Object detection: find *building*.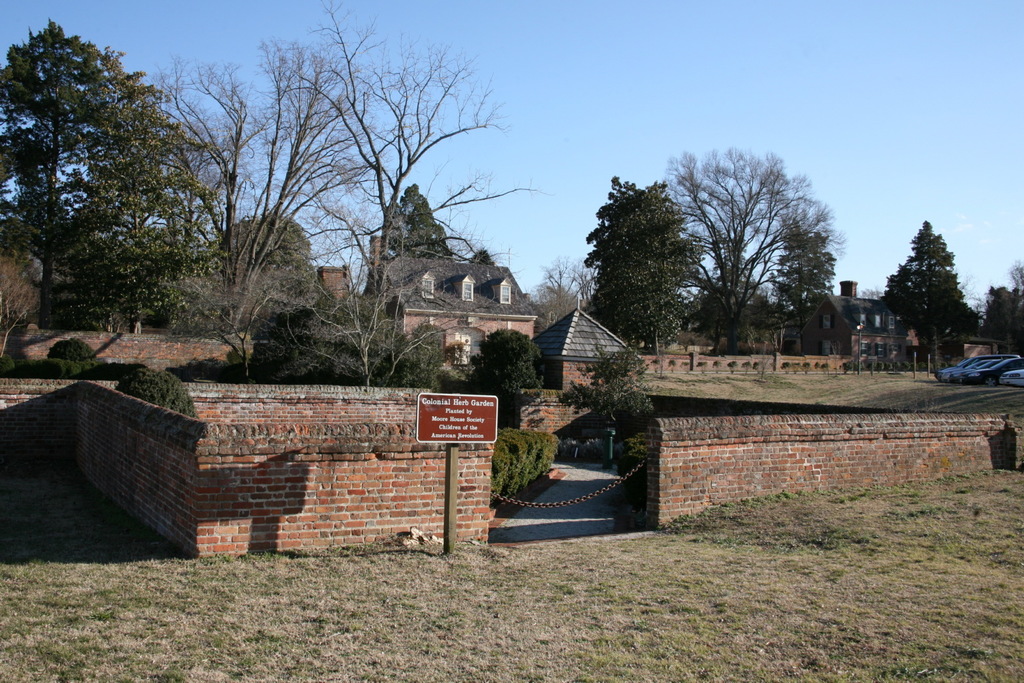
(left=798, top=277, right=925, bottom=376).
